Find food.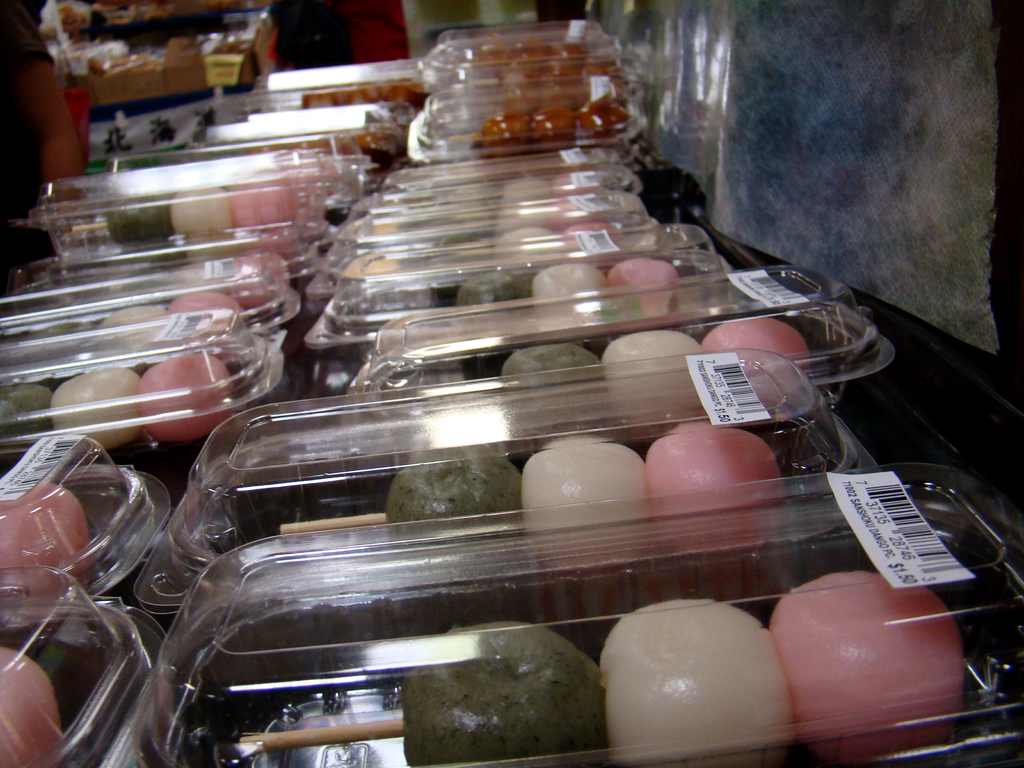
bbox(0, 480, 92, 598).
